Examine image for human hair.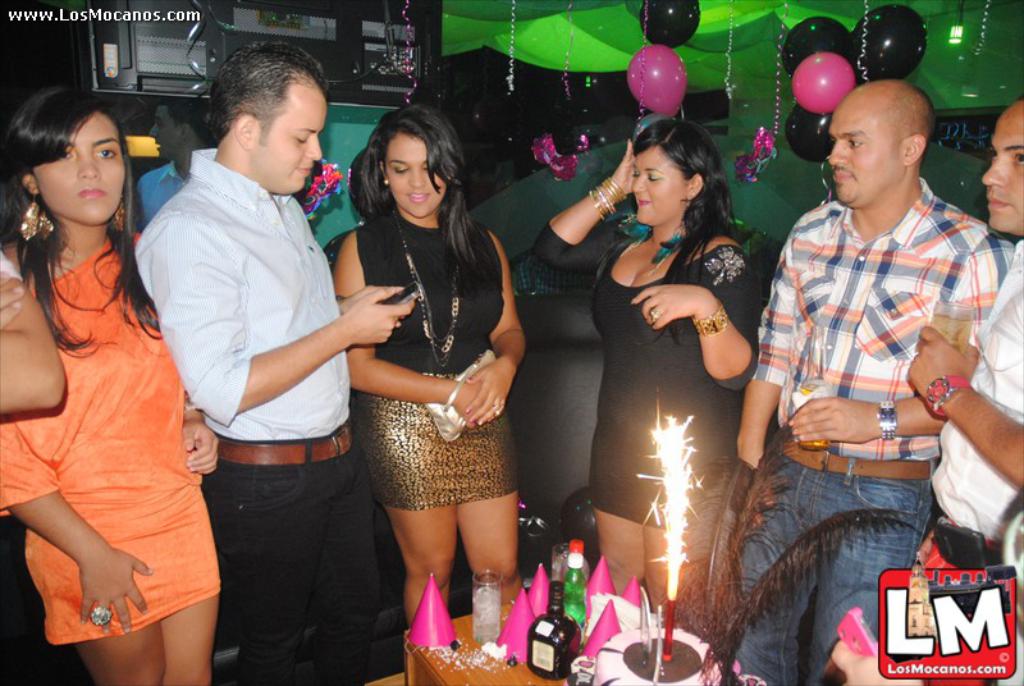
Examination result: bbox=(211, 42, 328, 148).
